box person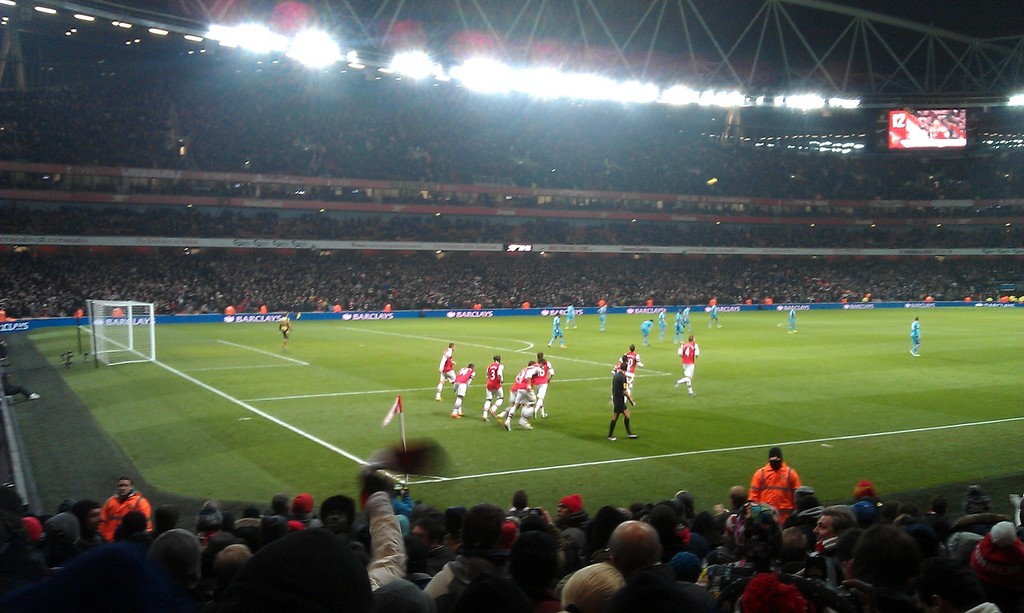
x1=630, y1=299, x2=693, y2=335
